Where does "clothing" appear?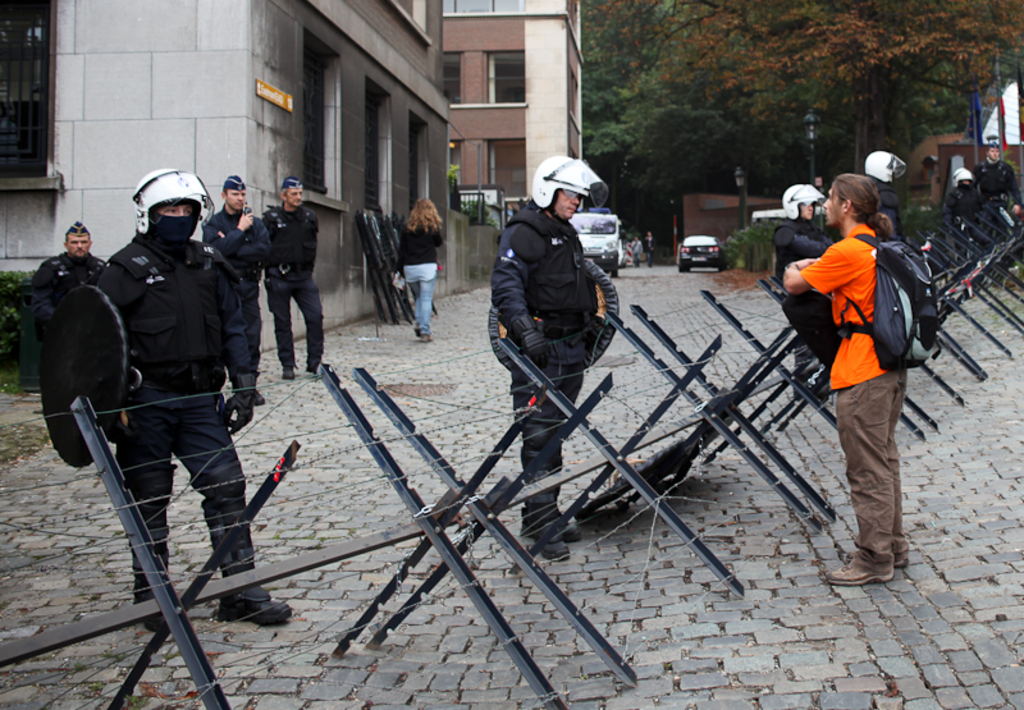
Appears at [396,215,439,327].
